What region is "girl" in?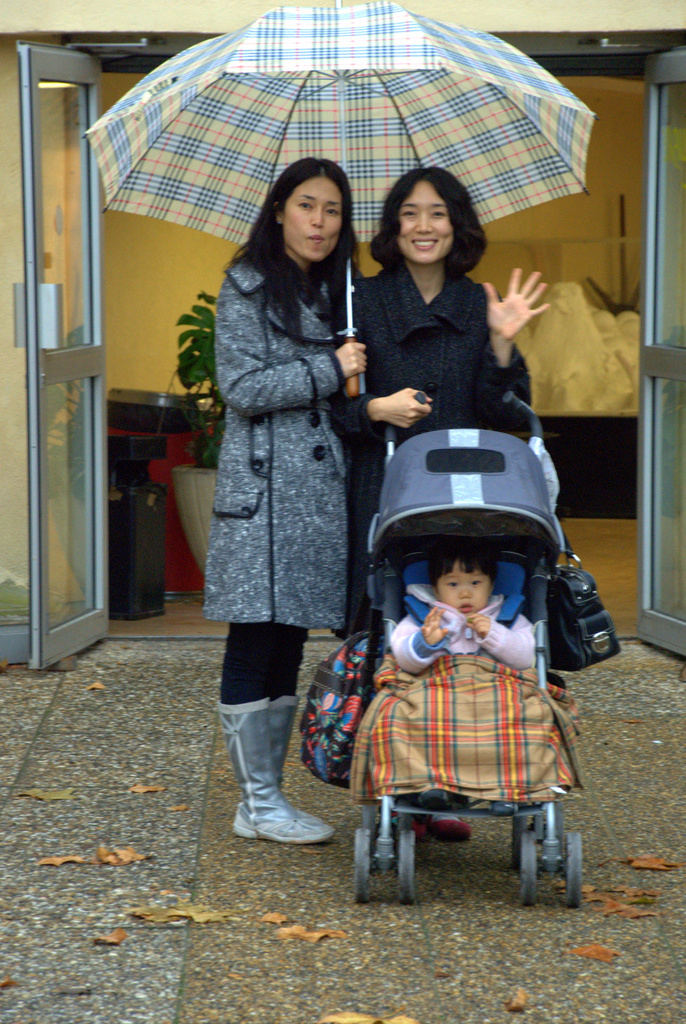
(x1=205, y1=159, x2=368, y2=841).
